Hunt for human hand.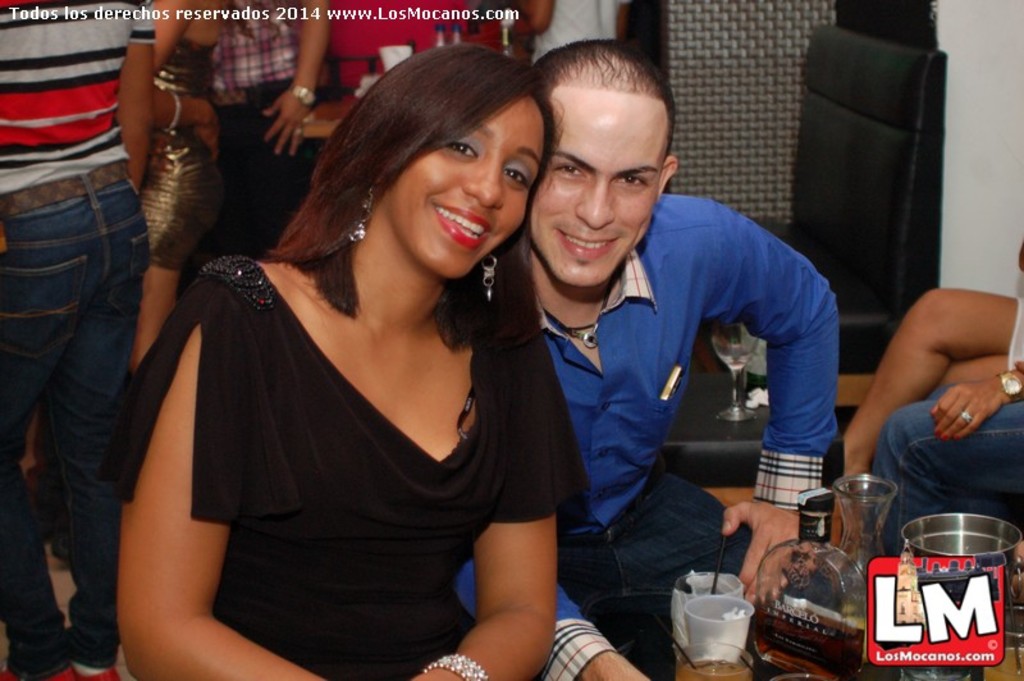
Hunted down at [262,88,319,159].
